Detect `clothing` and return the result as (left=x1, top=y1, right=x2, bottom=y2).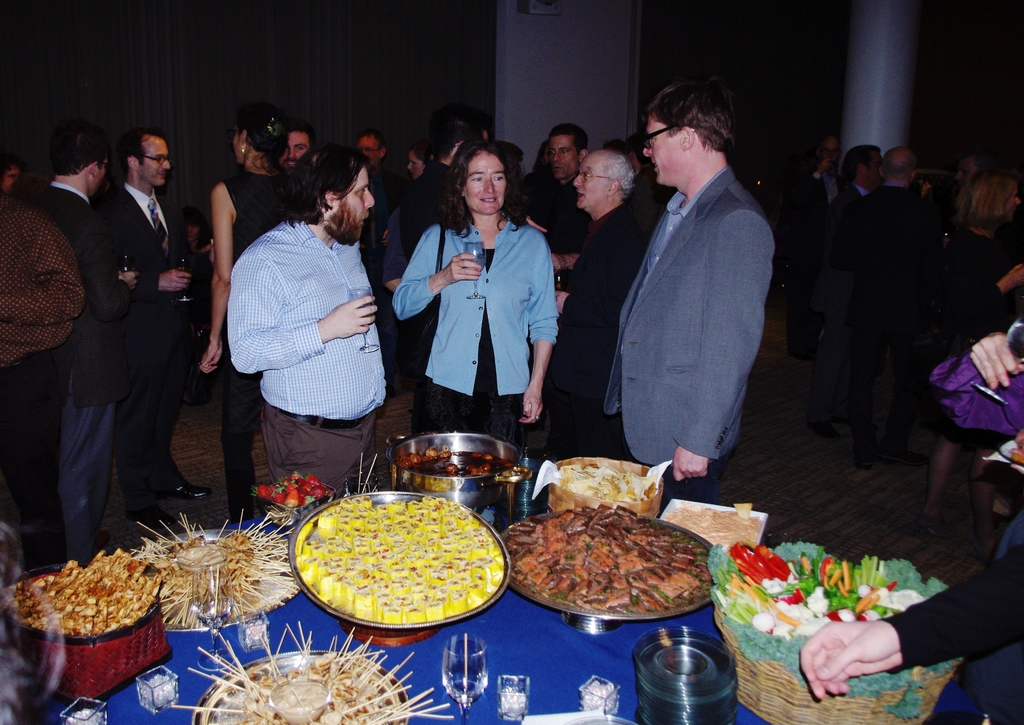
(left=391, top=218, right=552, bottom=445).
